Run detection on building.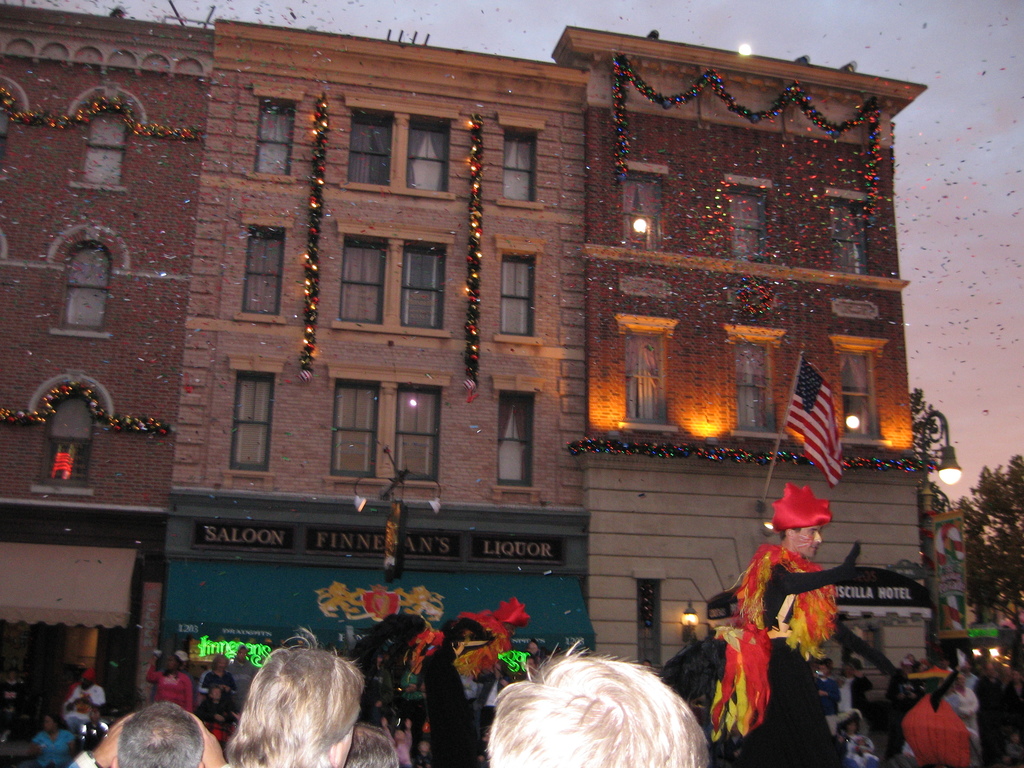
Result: BBox(161, 24, 600, 648).
